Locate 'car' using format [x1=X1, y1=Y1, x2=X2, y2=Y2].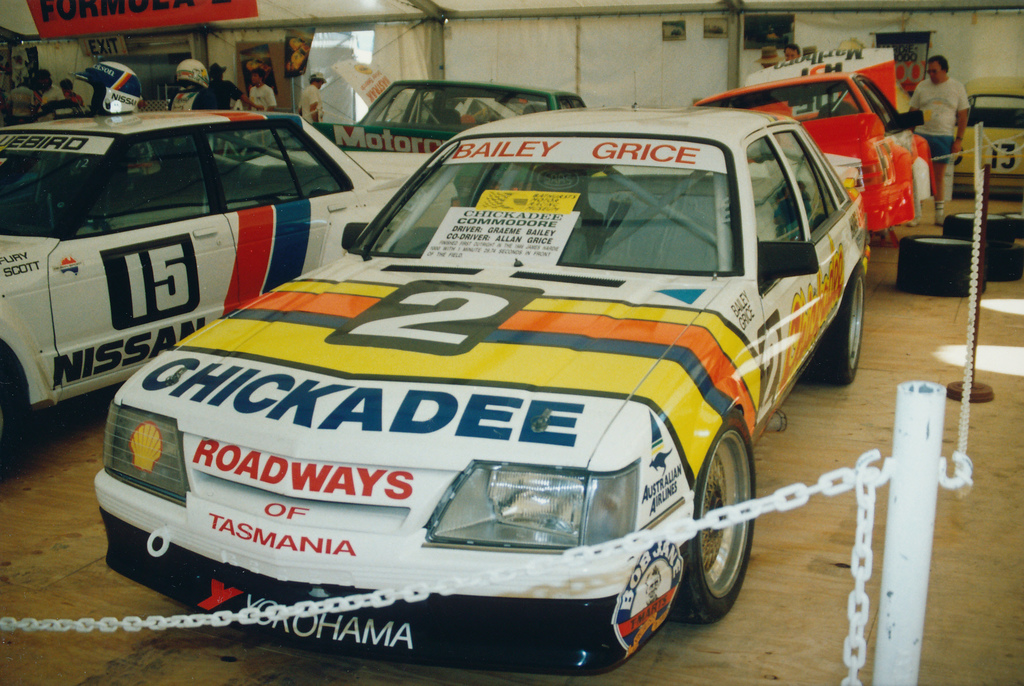
[x1=290, y1=85, x2=600, y2=155].
